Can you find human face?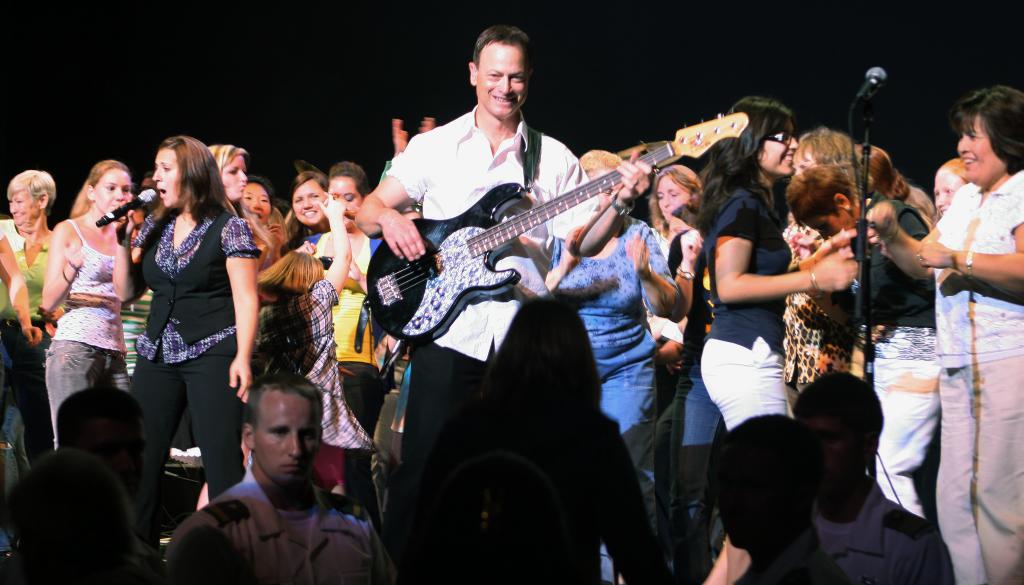
Yes, bounding box: [326, 174, 366, 232].
